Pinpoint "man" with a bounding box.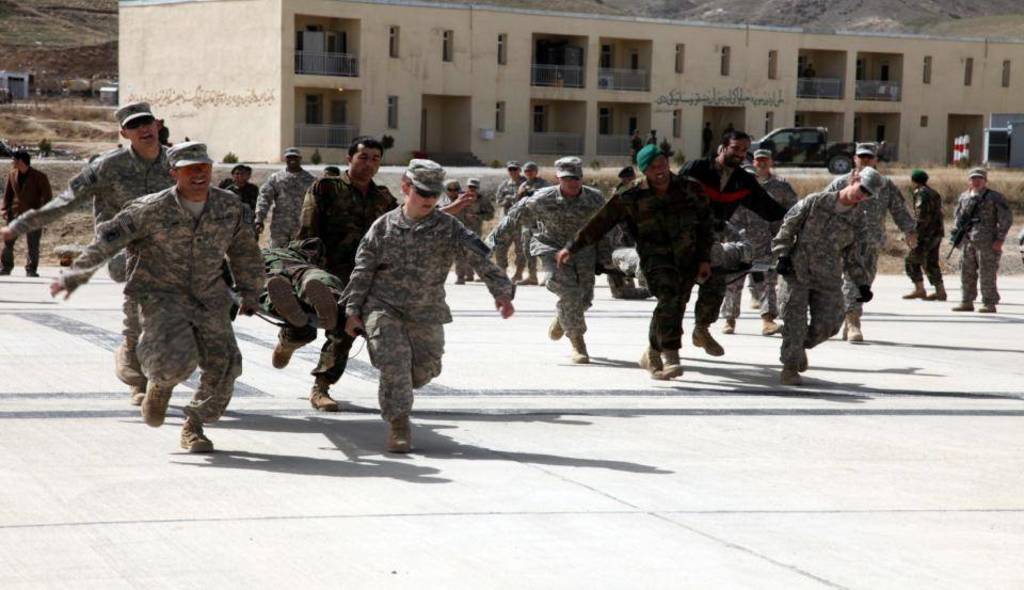
region(322, 165, 339, 178).
